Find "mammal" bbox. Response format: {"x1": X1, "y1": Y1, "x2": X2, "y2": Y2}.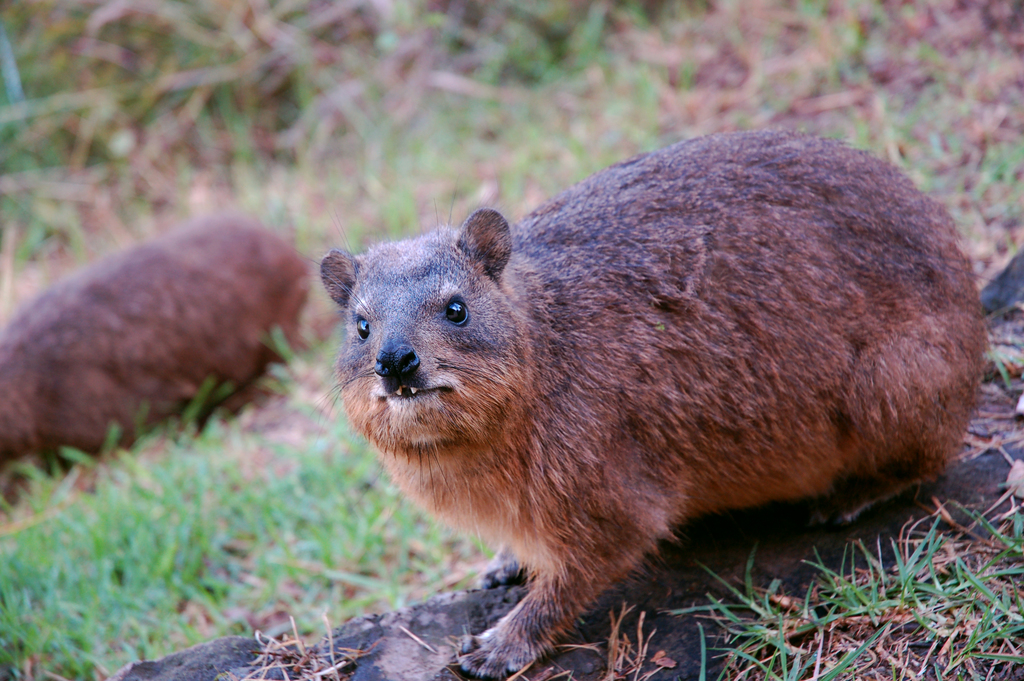
{"x1": 289, "y1": 120, "x2": 982, "y2": 680}.
